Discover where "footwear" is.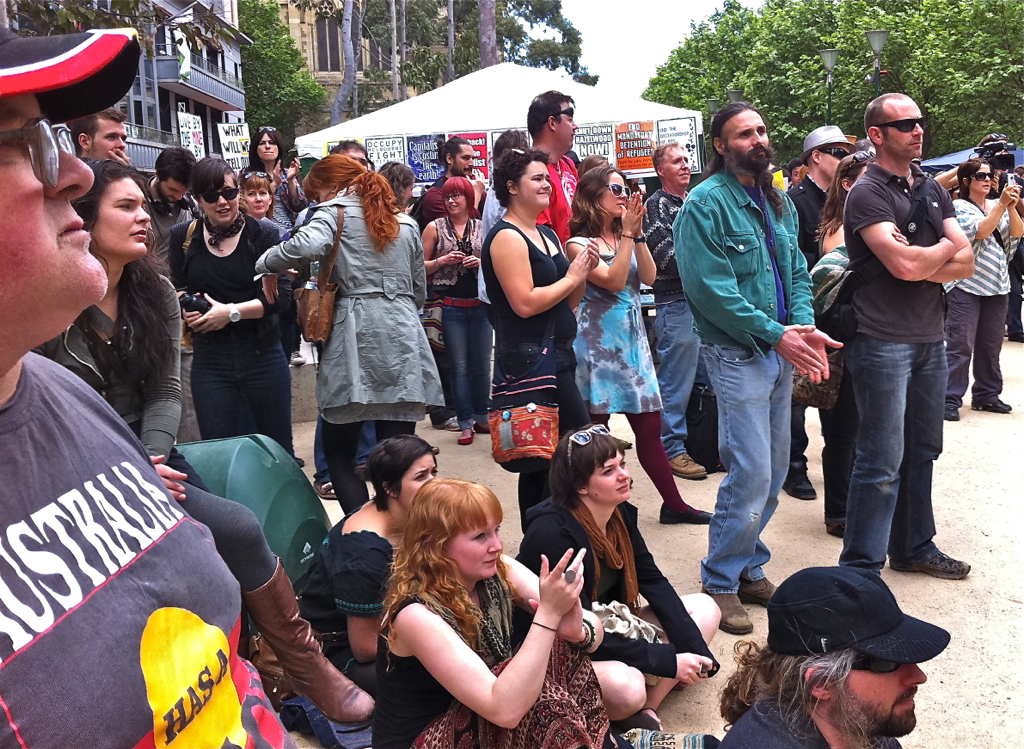
Discovered at bbox=(612, 706, 668, 736).
